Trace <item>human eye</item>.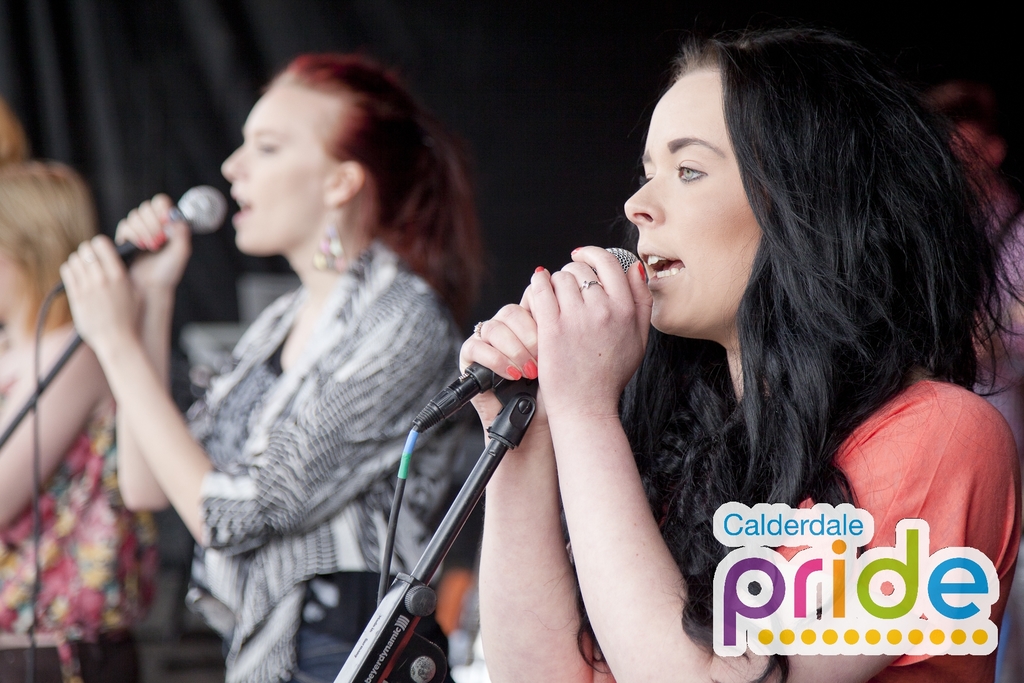
Traced to bbox(639, 172, 655, 189).
